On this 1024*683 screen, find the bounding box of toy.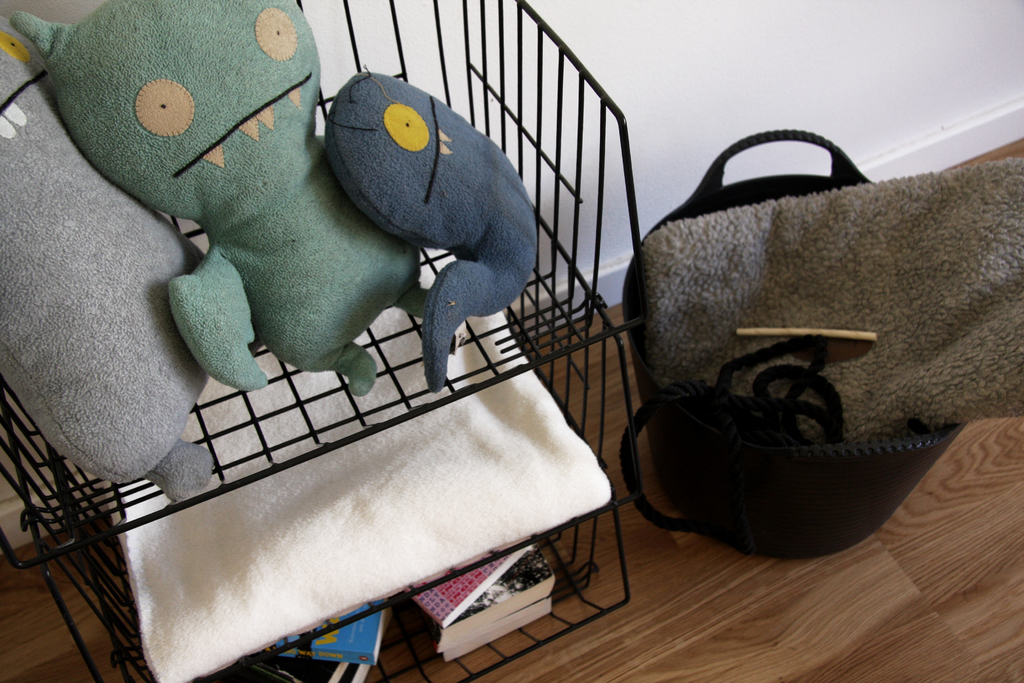
Bounding box: x1=8, y1=0, x2=439, y2=395.
